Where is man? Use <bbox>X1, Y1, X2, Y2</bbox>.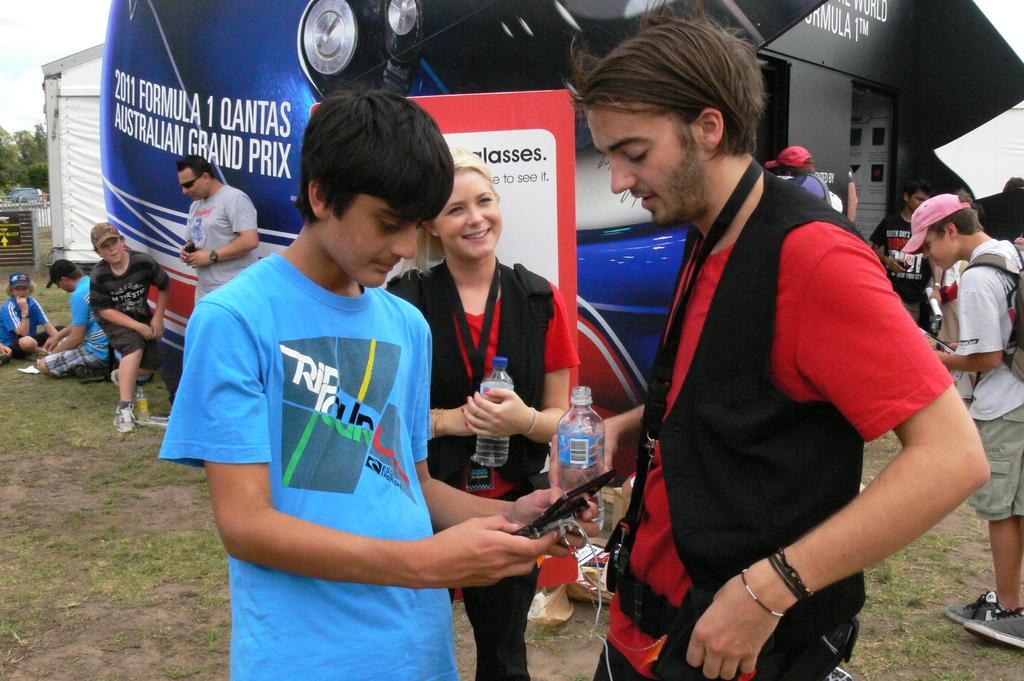
<bbox>159, 86, 596, 680</bbox>.
